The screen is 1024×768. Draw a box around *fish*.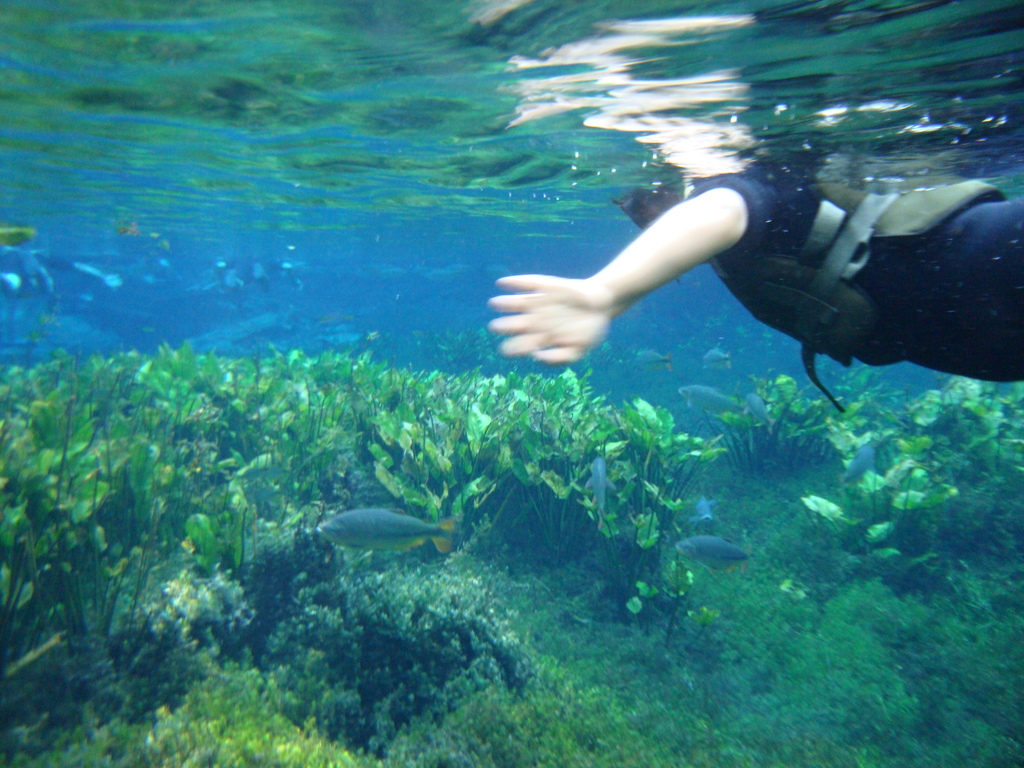
584,456,616,522.
